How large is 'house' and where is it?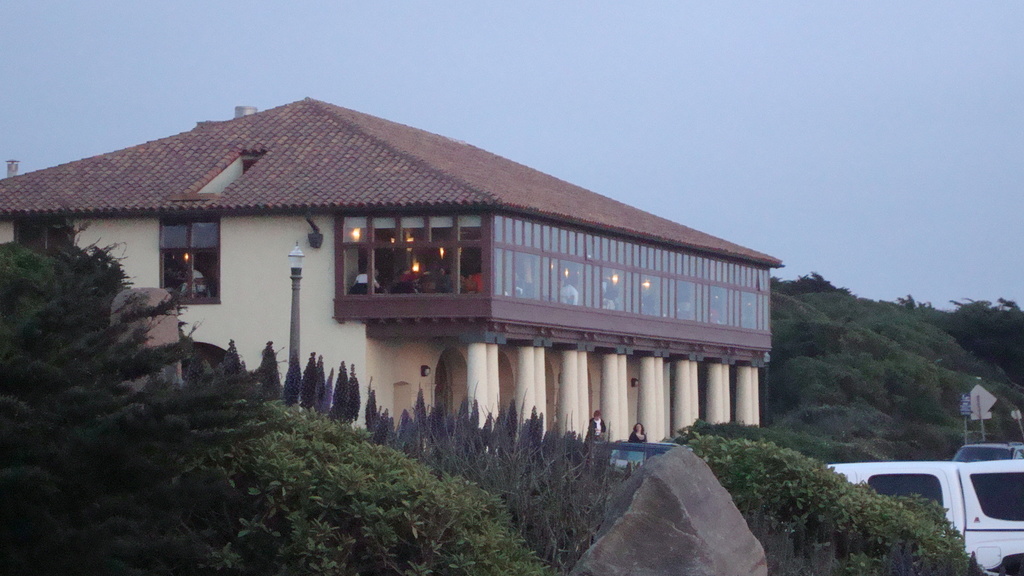
Bounding box: <bbox>0, 92, 788, 486</bbox>.
